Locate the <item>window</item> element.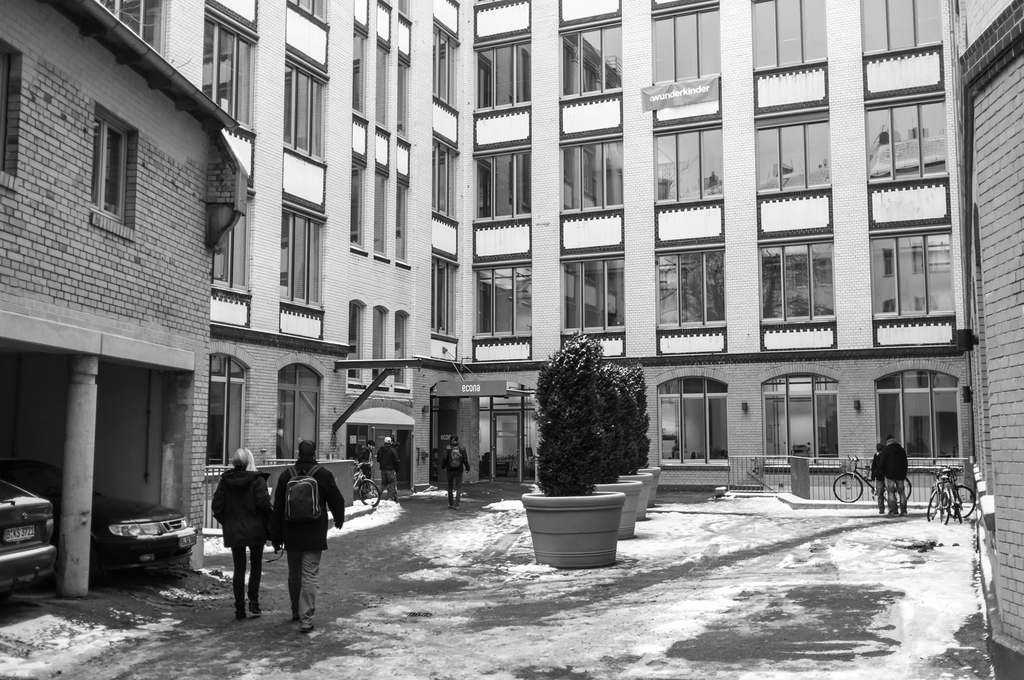
Element bbox: box(428, 22, 459, 118).
